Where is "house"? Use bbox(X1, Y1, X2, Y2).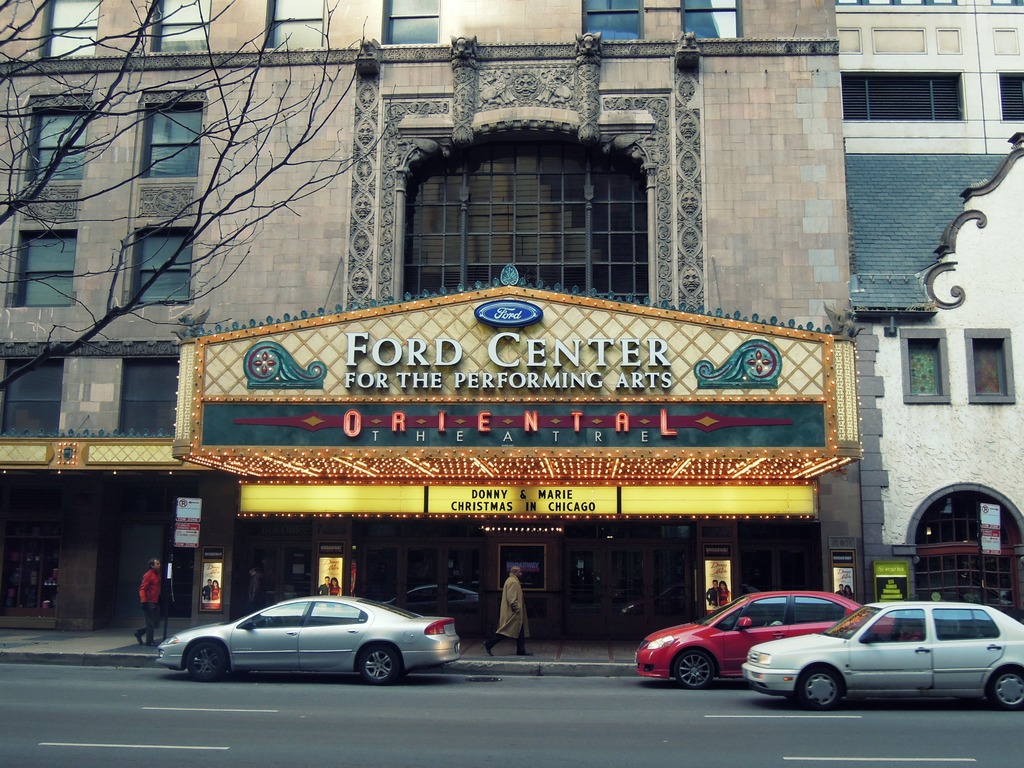
bbox(0, 0, 859, 667).
